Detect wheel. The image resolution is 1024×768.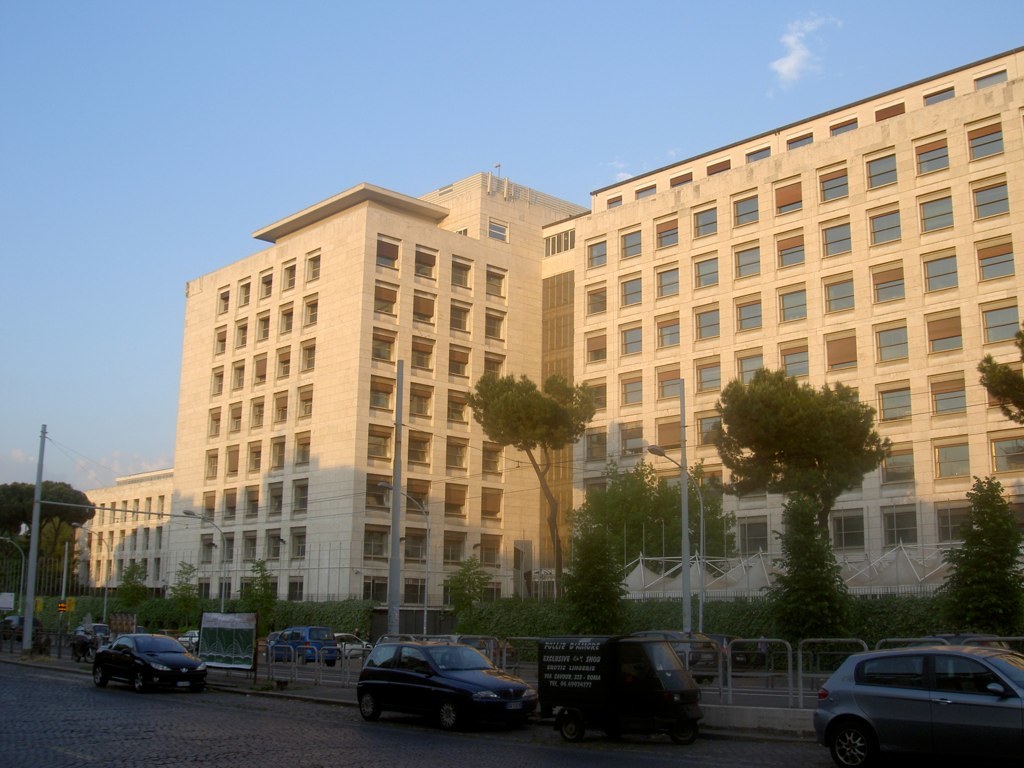
select_region(834, 731, 877, 767).
